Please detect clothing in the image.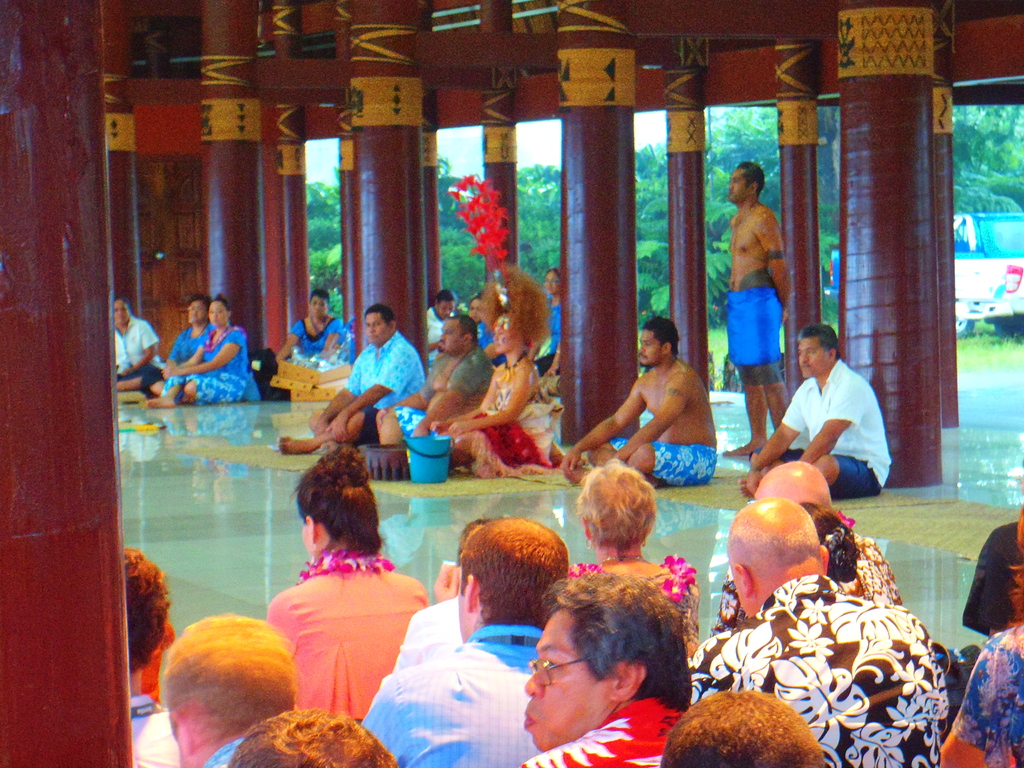
[x1=527, y1=693, x2=701, y2=767].
